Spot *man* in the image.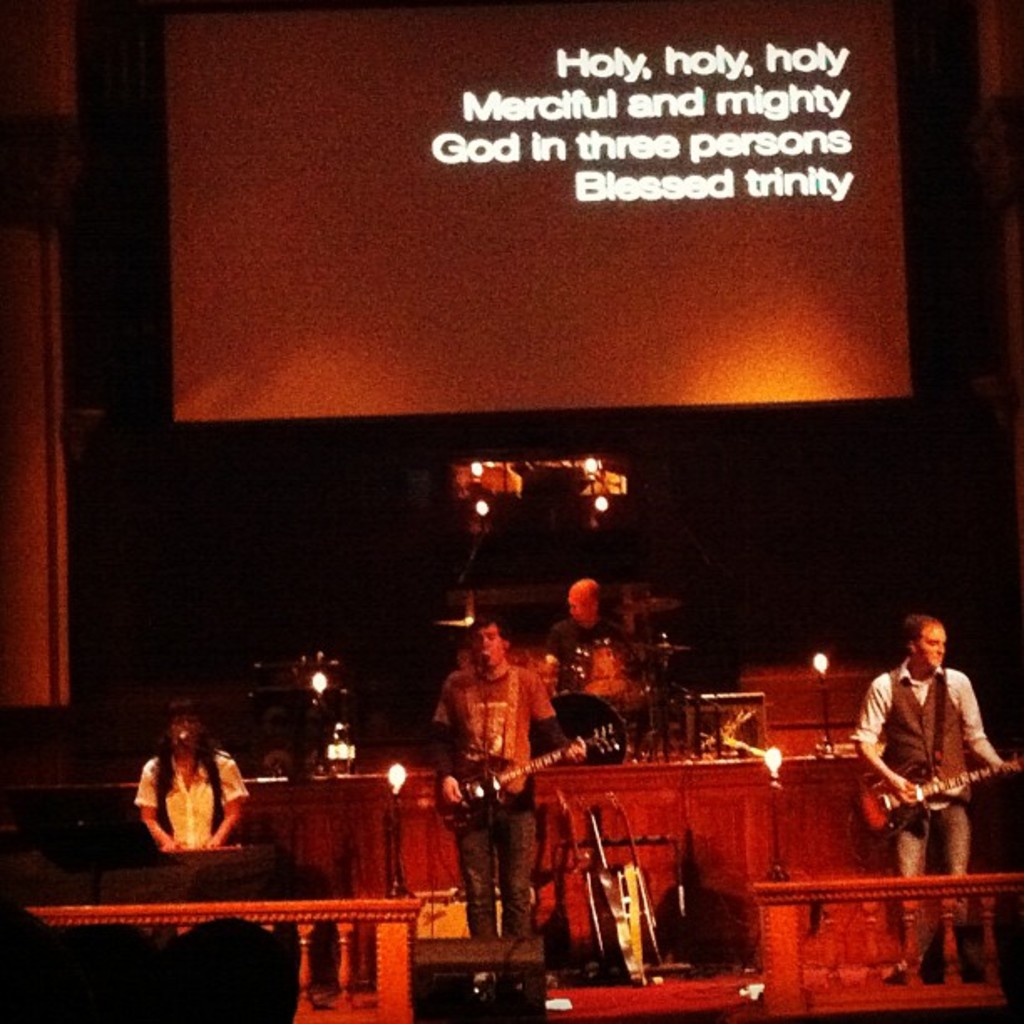
*man* found at [left=125, top=701, right=249, bottom=847].
